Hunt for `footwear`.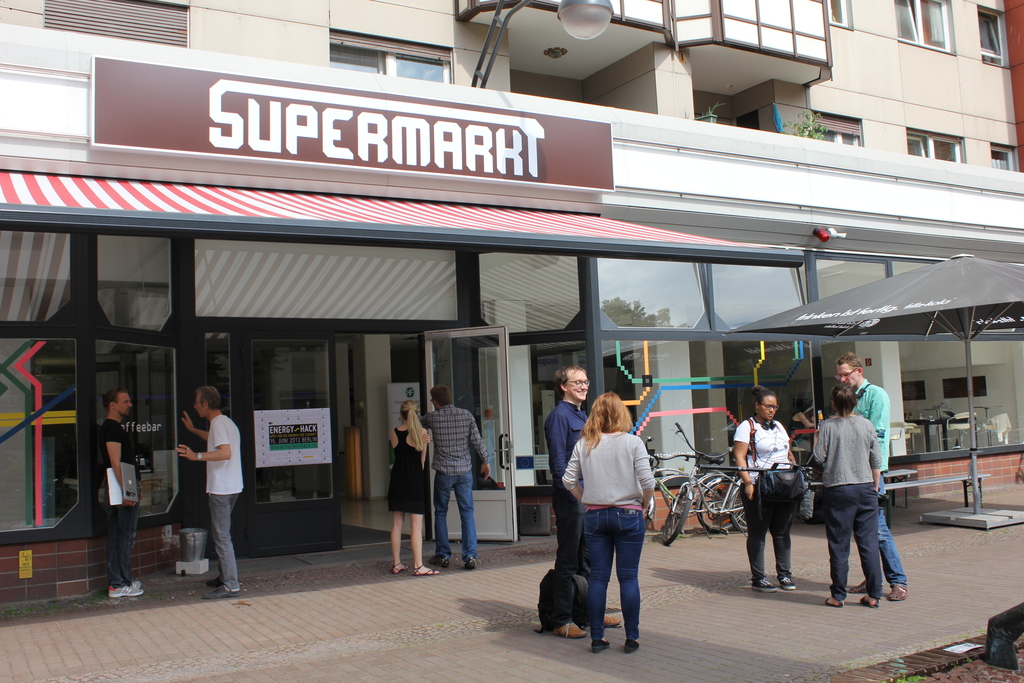
Hunted down at <box>622,638,641,654</box>.
